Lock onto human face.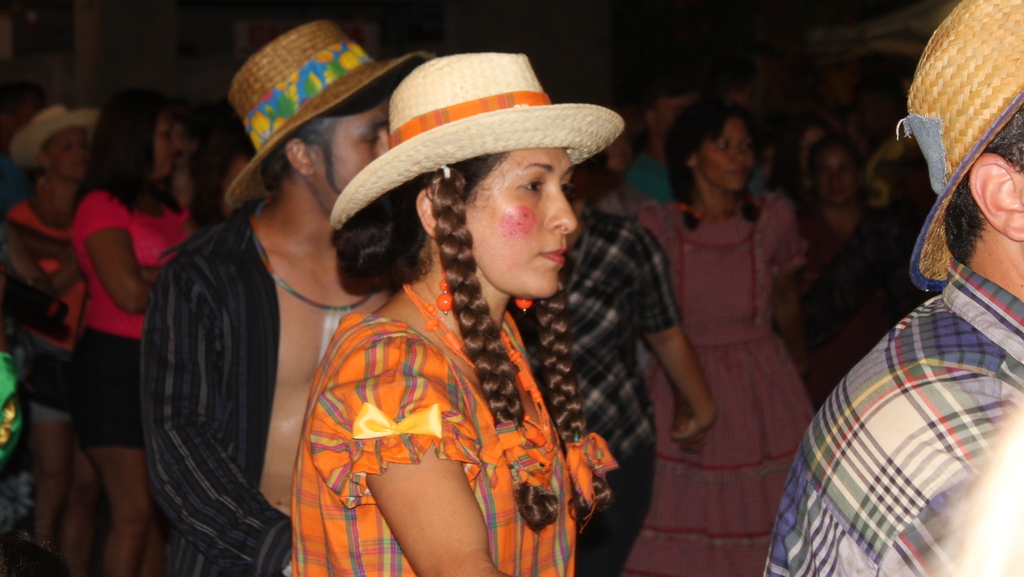
Locked: l=312, t=73, r=385, b=207.
